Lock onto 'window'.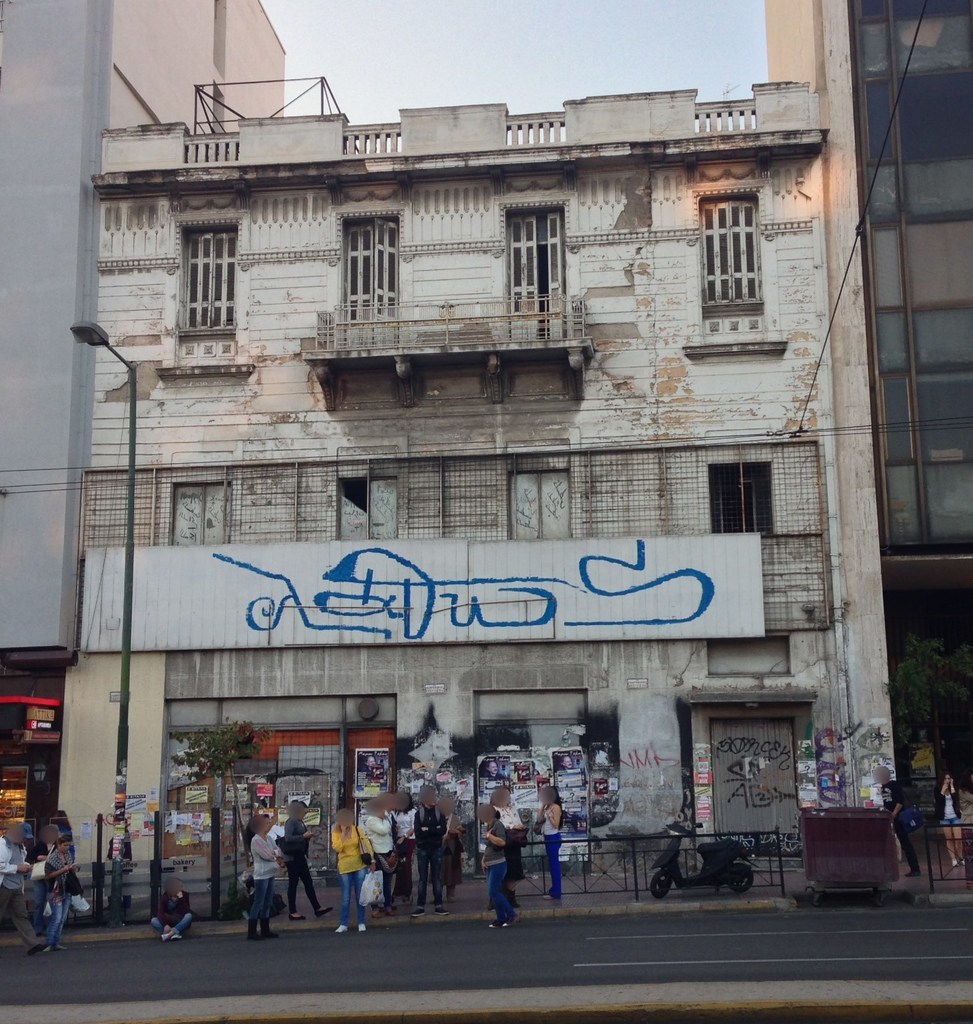
Locked: bbox(504, 462, 580, 550).
